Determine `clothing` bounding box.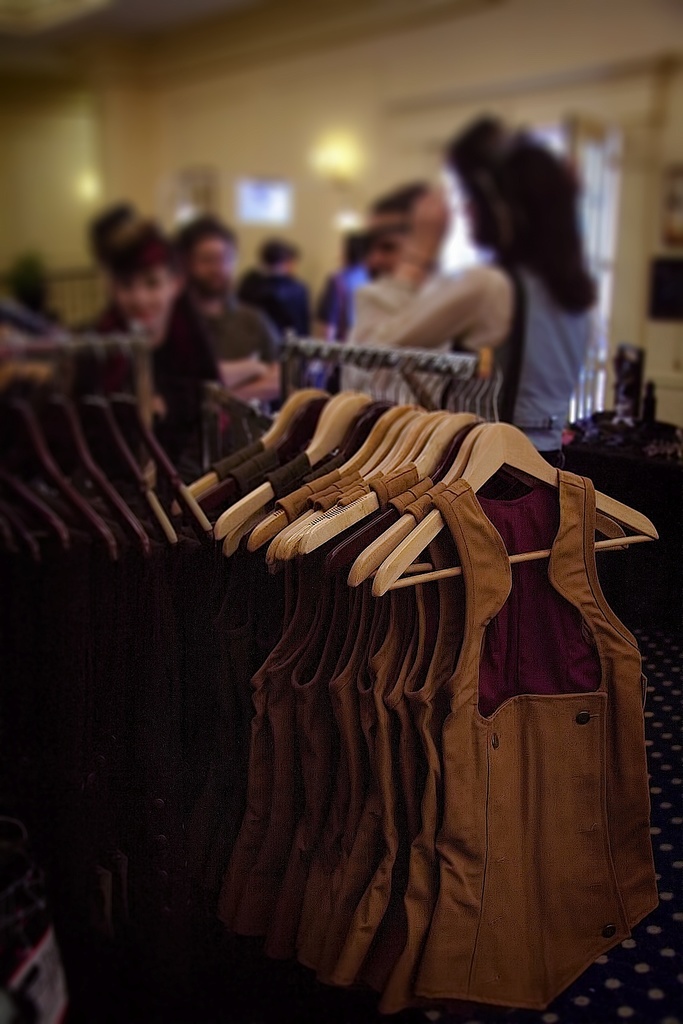
Determined: region(160, 292, 273, 397).
